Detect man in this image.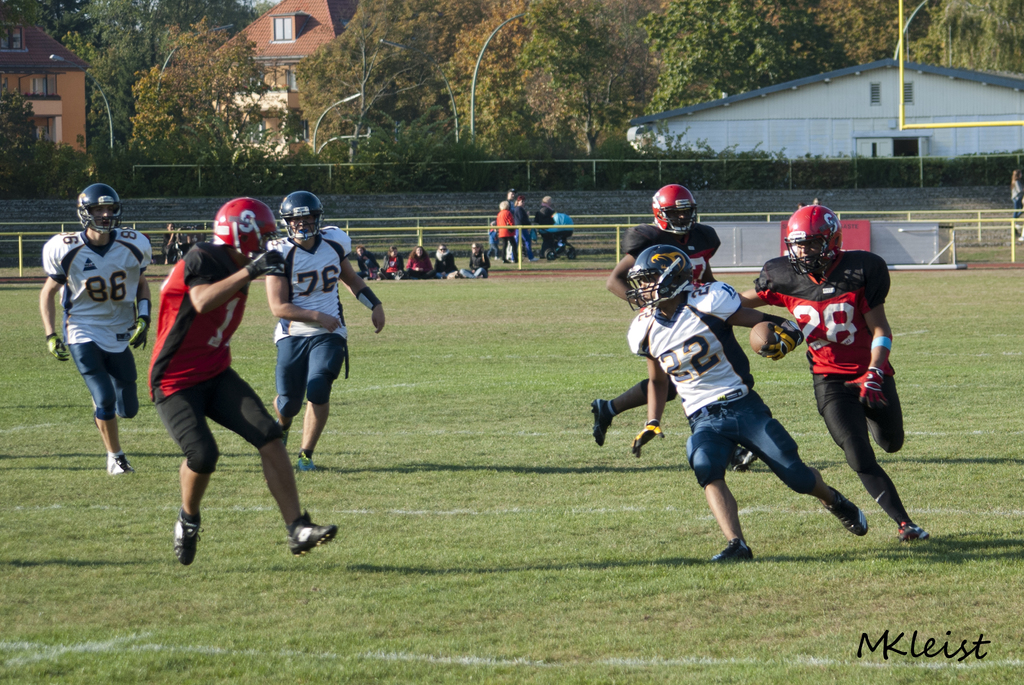
Detection: [148,196,337,569].
